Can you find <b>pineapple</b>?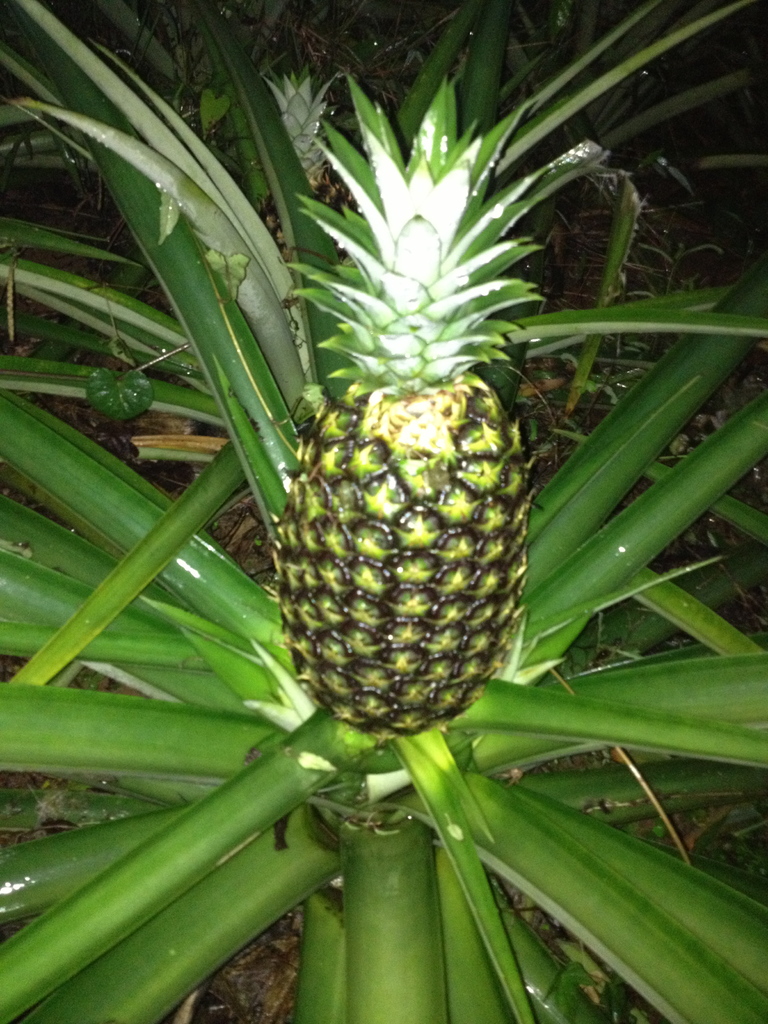
Yes, bounding box: pyautogui.locateOnScreen(268, 74, 331, 196).
